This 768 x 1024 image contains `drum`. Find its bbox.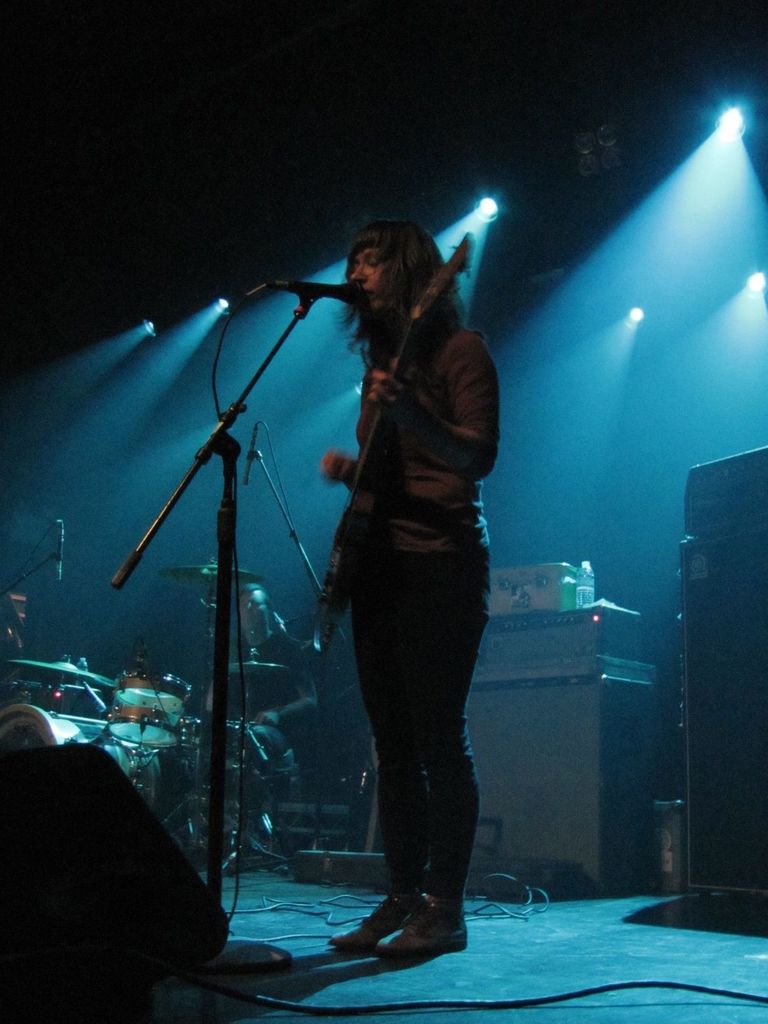
crop(106, 673, 191, 749).
